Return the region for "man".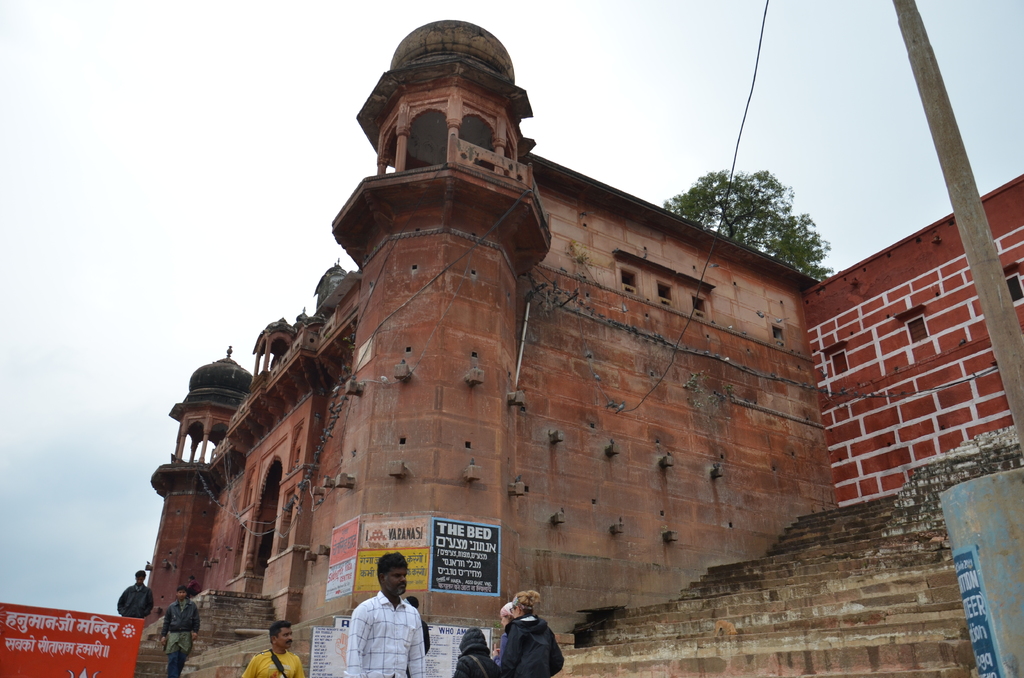
bbox=(162, 586, 201, 677).
